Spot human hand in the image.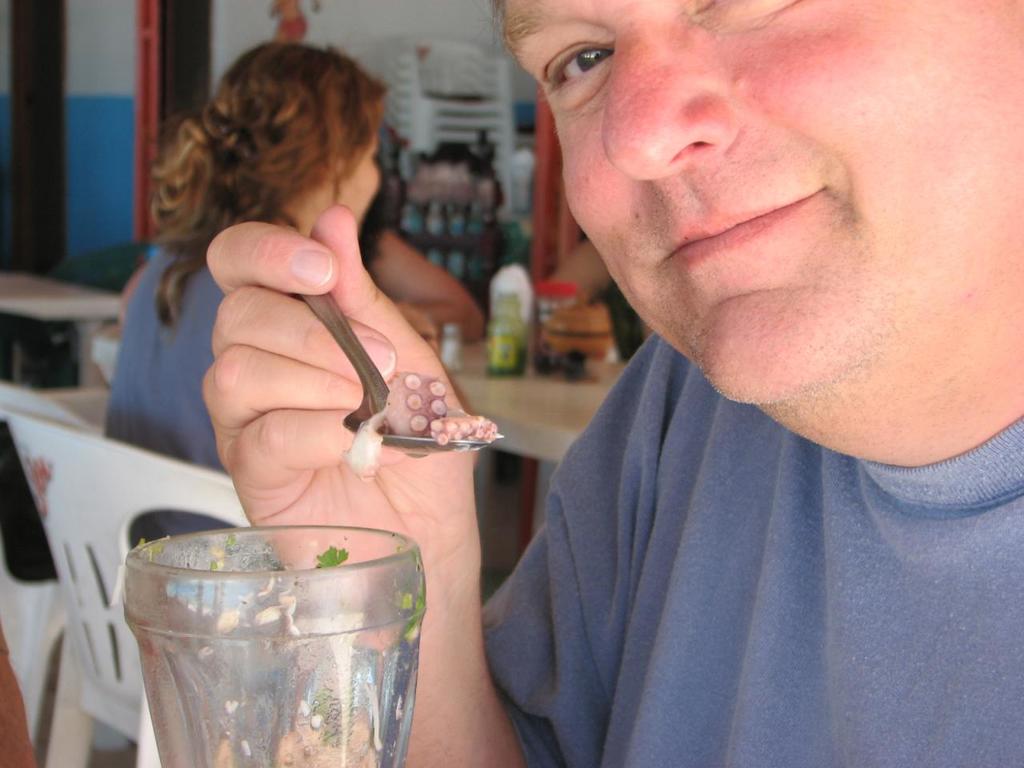
human hand found at <bbox>194, 203, 483, 603</bbox>.
